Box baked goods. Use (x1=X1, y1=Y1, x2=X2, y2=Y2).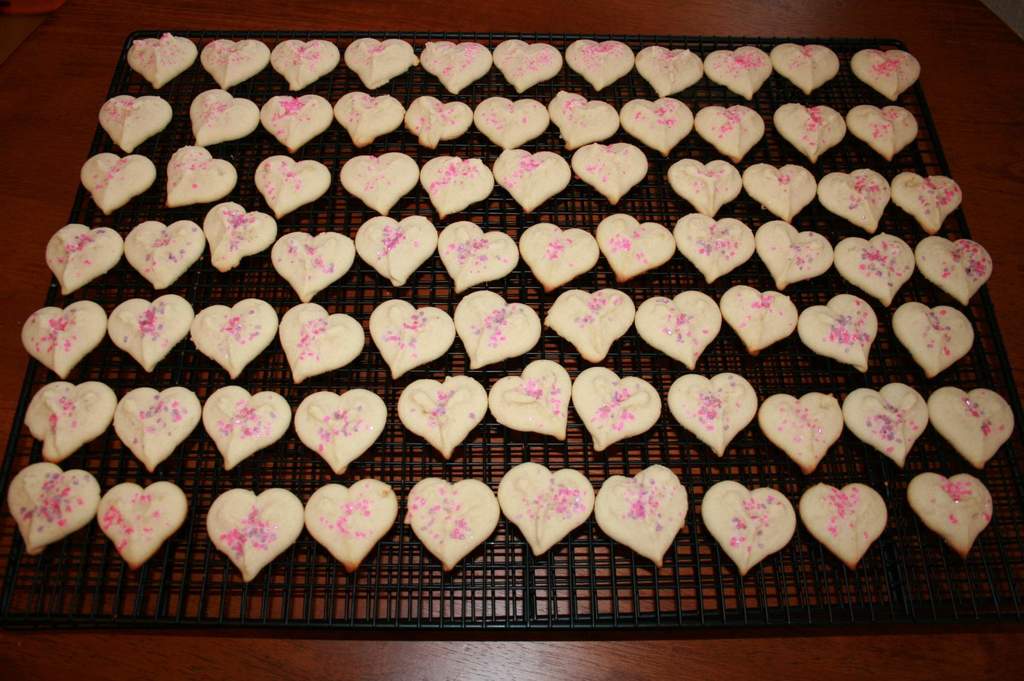
(x1=271, y1=40, x2=340, y2=92).
